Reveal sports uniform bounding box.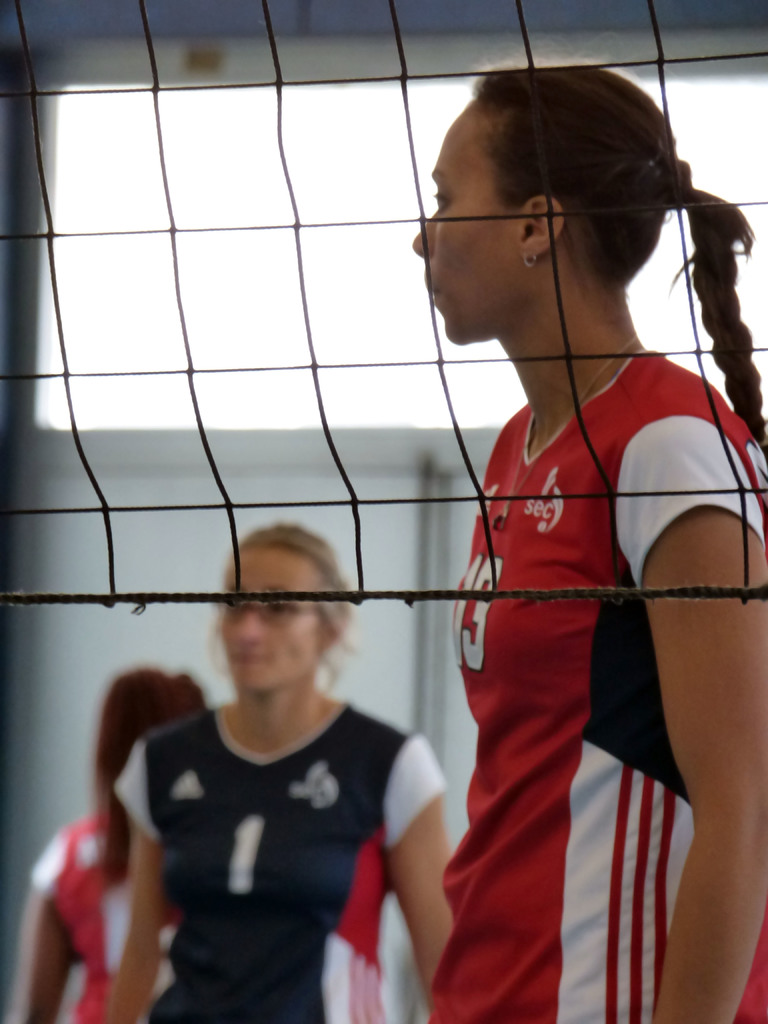
Revealed: <bbox>403, 243, 724, 1013</bbox>.
